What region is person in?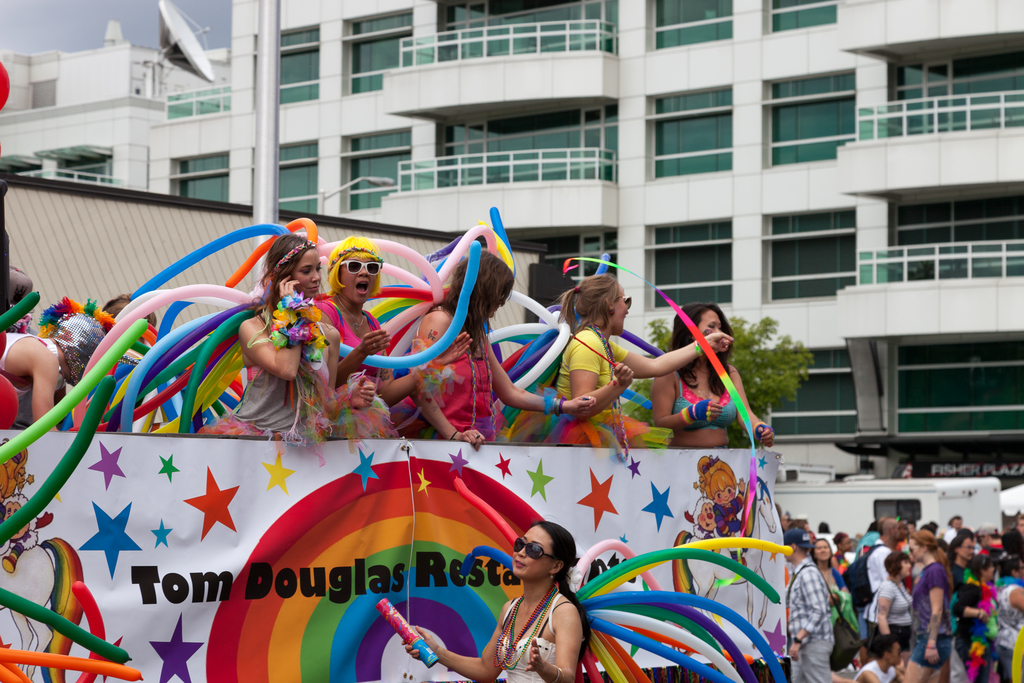
Rect(556, 273, 735, 448).
